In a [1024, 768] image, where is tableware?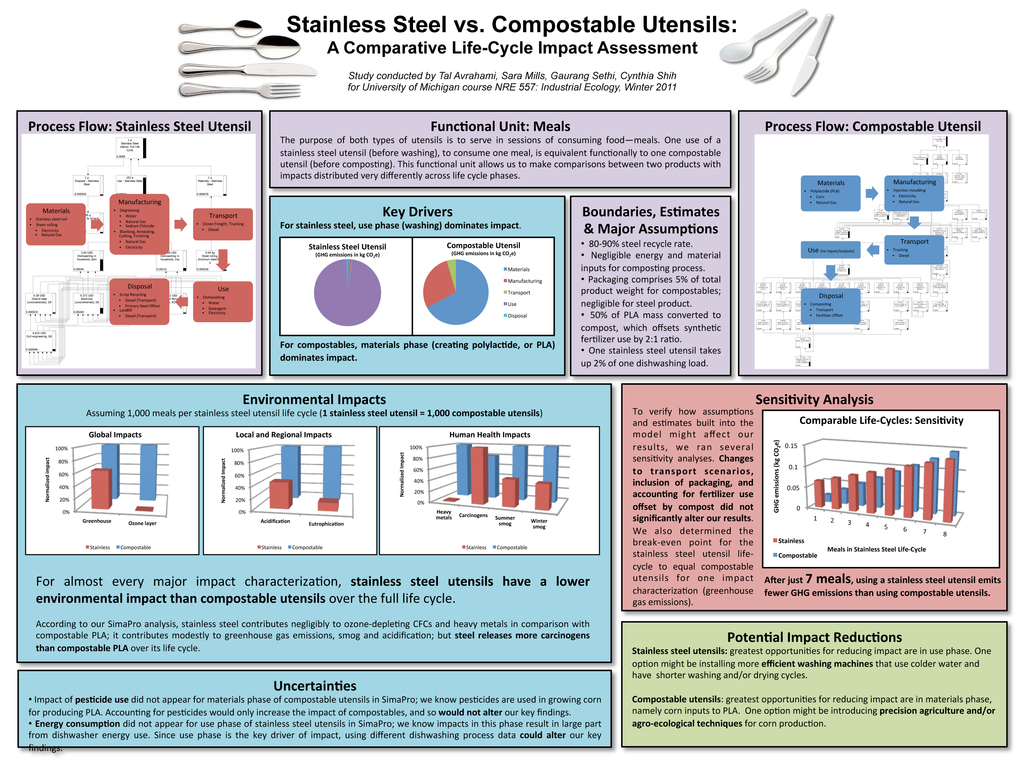
742/13/816/82.
